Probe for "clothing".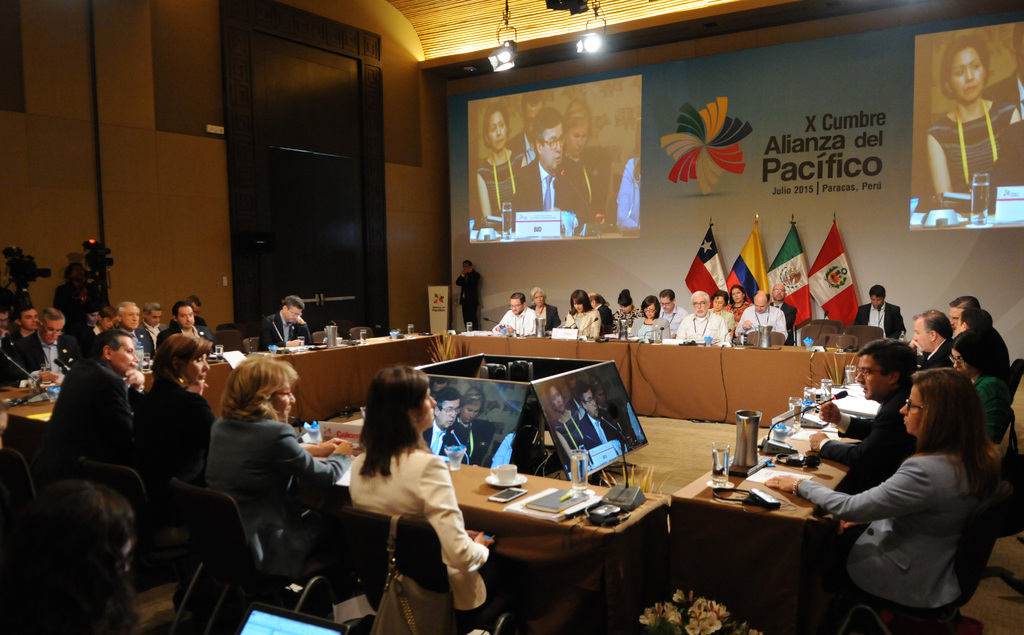
Probe result: box=[992, 328, 1011, 367].
